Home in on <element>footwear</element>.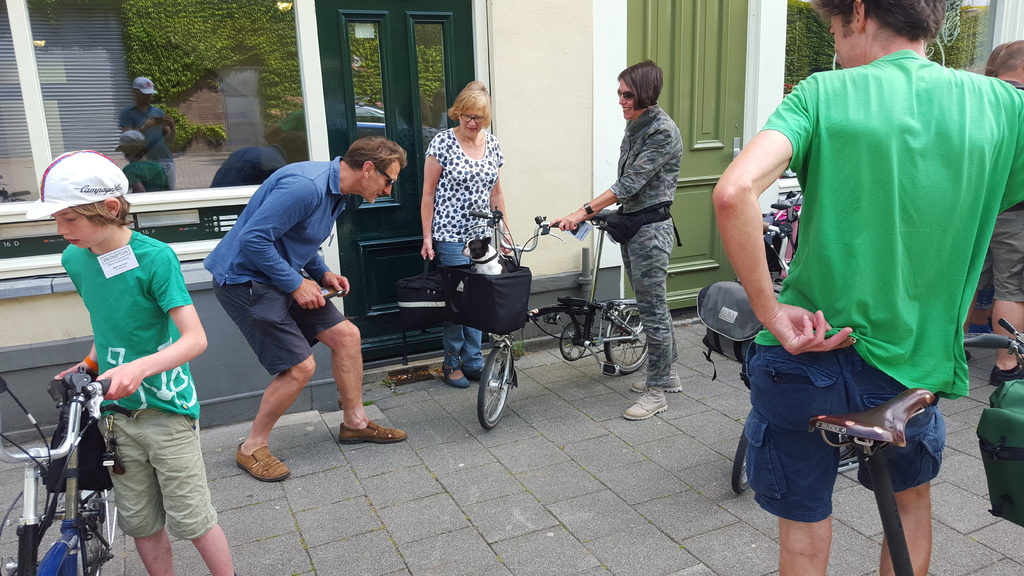
Homed in at [337,413,408,445].
